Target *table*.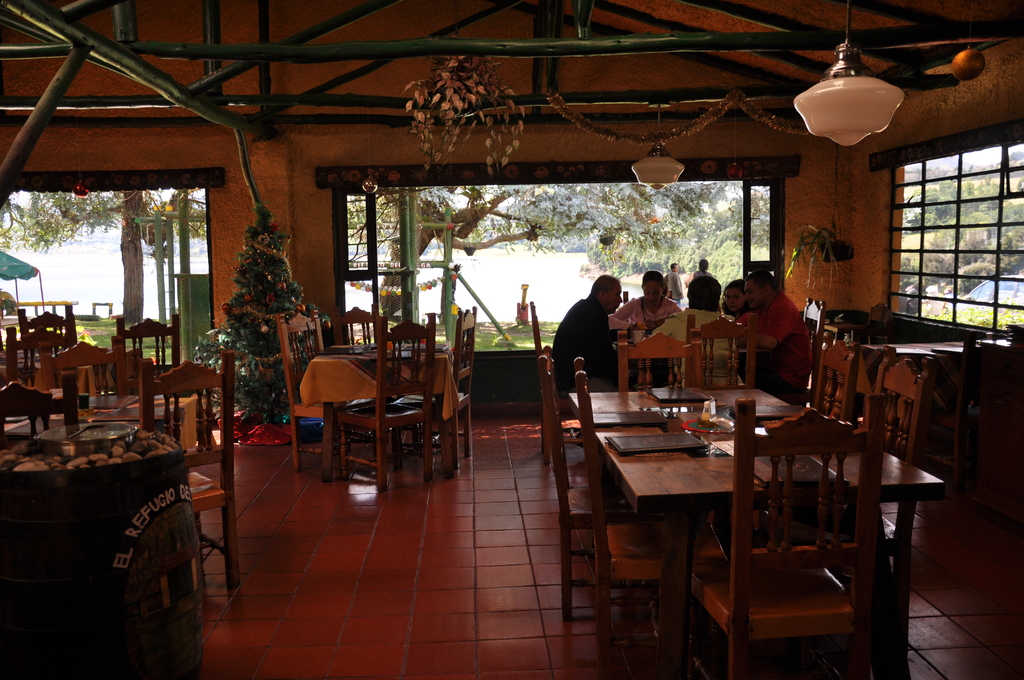
Target region: (left=0, top=396, right=202, bottom=449).
